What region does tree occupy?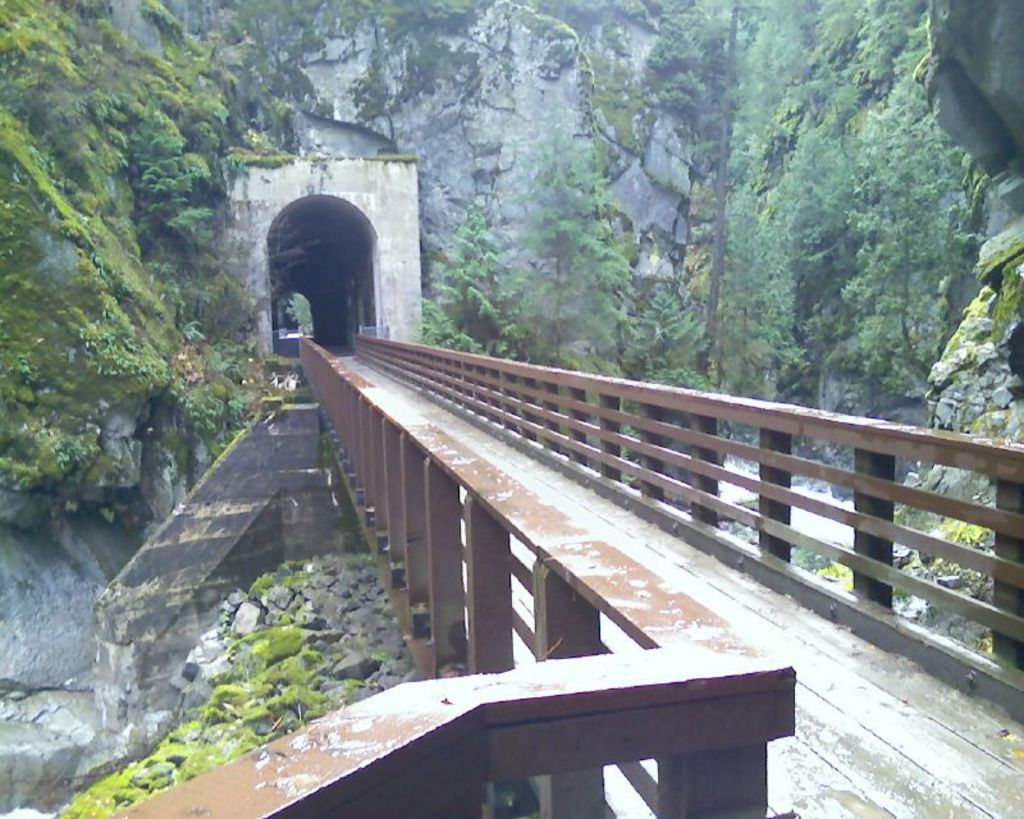
<bbox>417, 206, 526, 362</bbox>.
